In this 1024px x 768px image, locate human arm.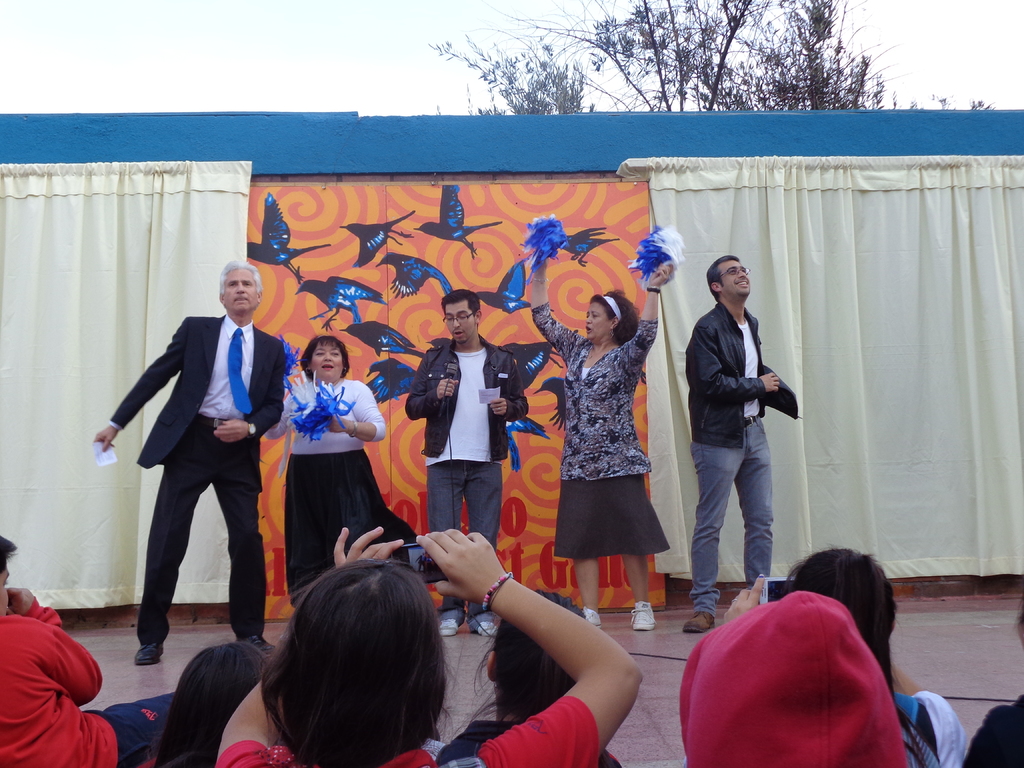
Bounding box: {"x1": 215, "y1": 518, "x2": 413, "y2": 767}.
